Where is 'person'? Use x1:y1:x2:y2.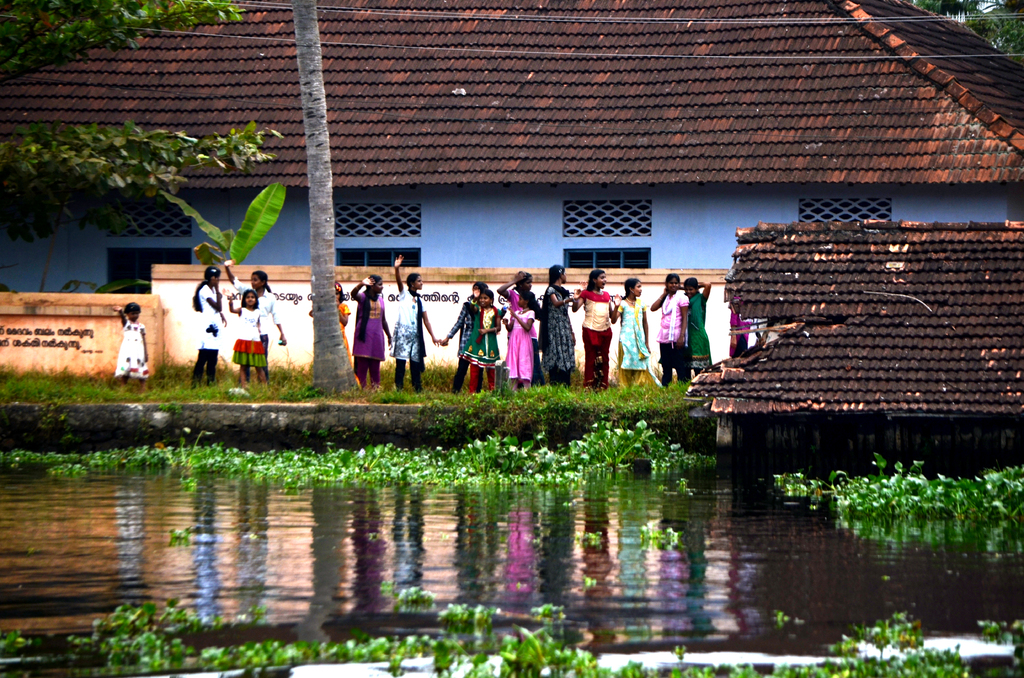
223:293:276:373.
